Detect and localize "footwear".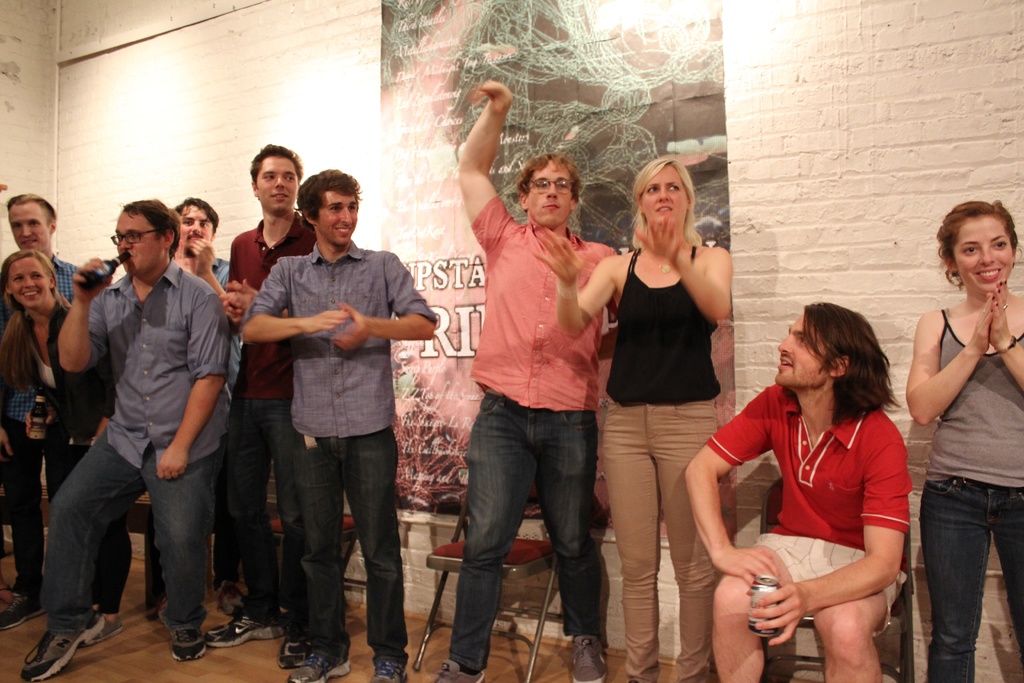
Localized at crop(289, 654, 352, 682).
